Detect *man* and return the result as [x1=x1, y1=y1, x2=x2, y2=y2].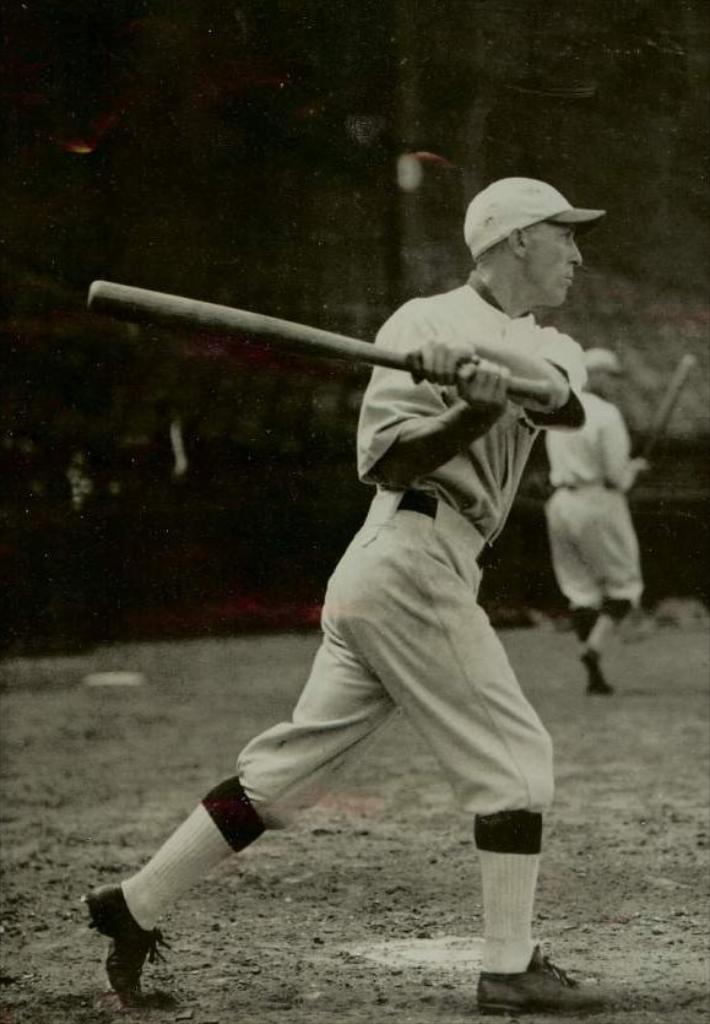
[x1=540, y1=347, x2=657, y2=705].
